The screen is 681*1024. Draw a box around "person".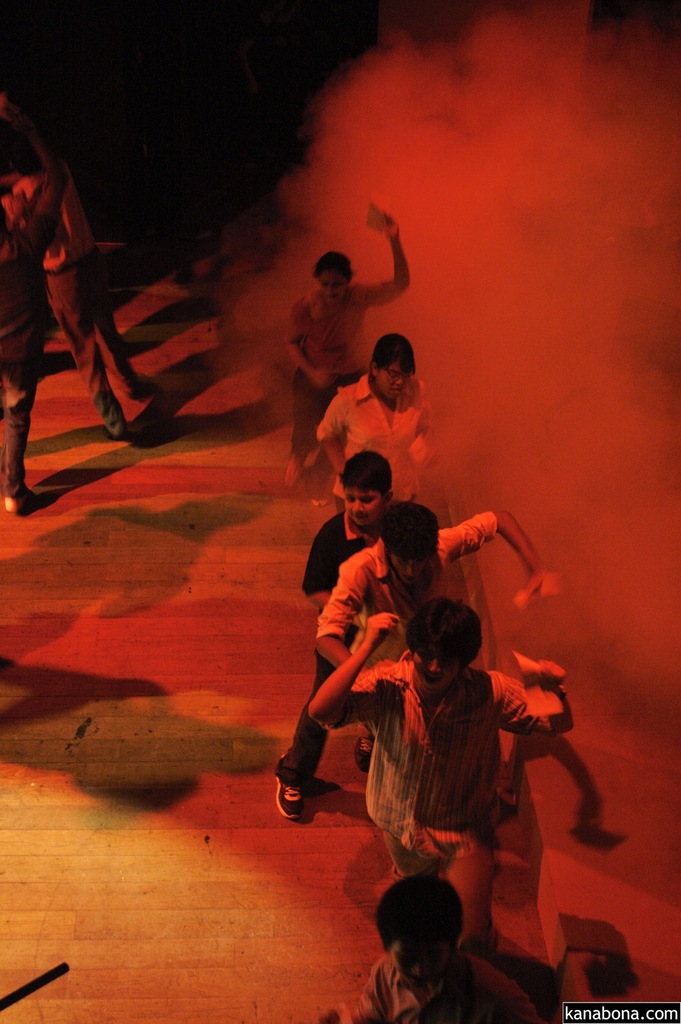
BBox(8, 132, 163, 440).
